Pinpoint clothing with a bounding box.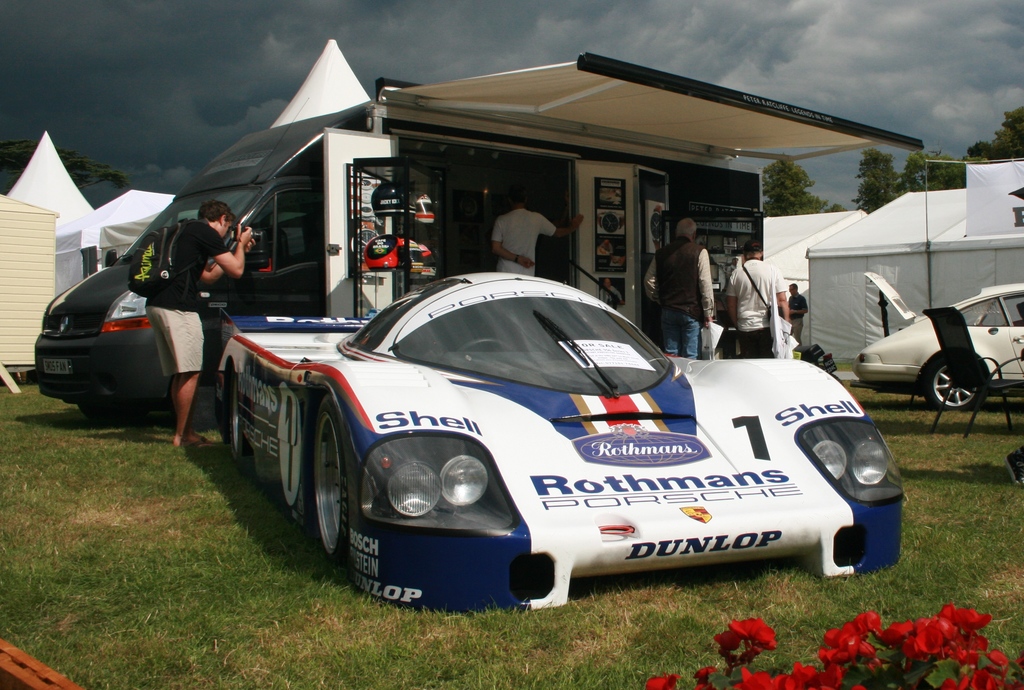
box=[793, 293, 808, 353].
